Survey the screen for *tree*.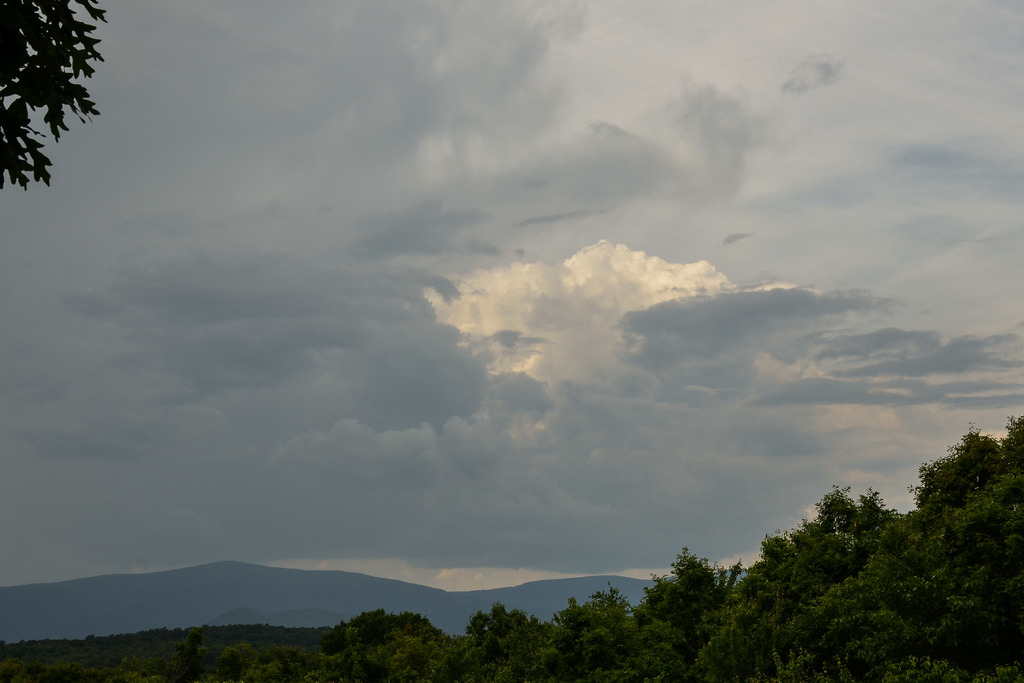
Survey found: crop(6, 0, 109, 218).
